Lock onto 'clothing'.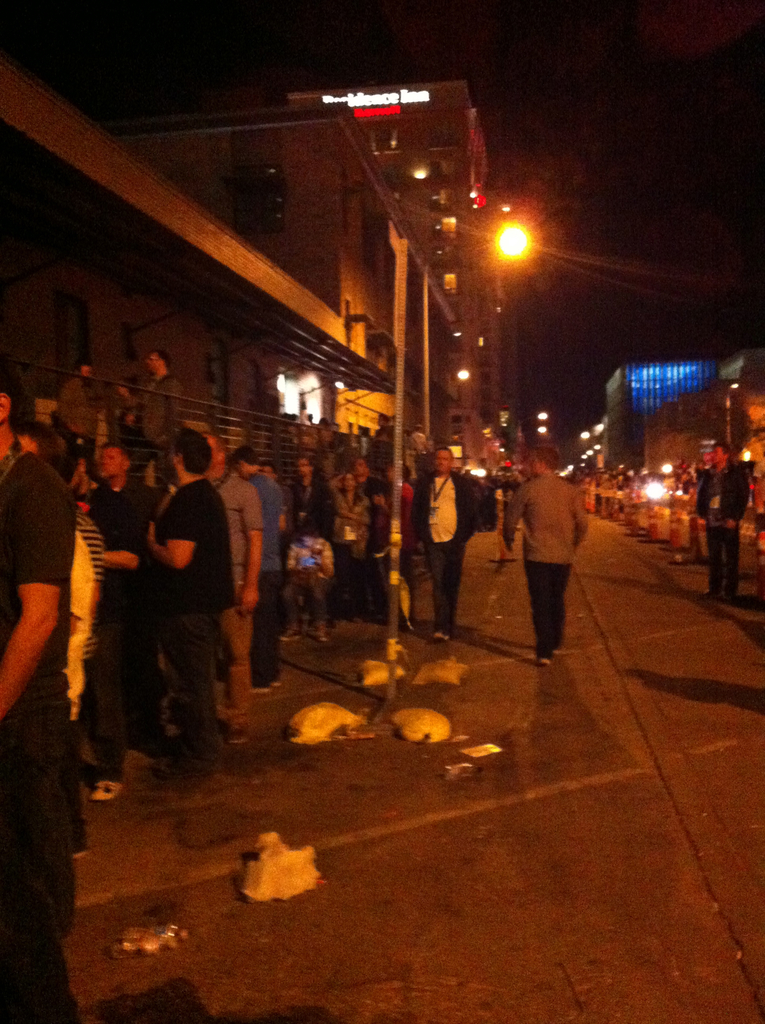
Locked: {"x1": 56, "y1": 362, "x2": 113, "y2": 451}.
